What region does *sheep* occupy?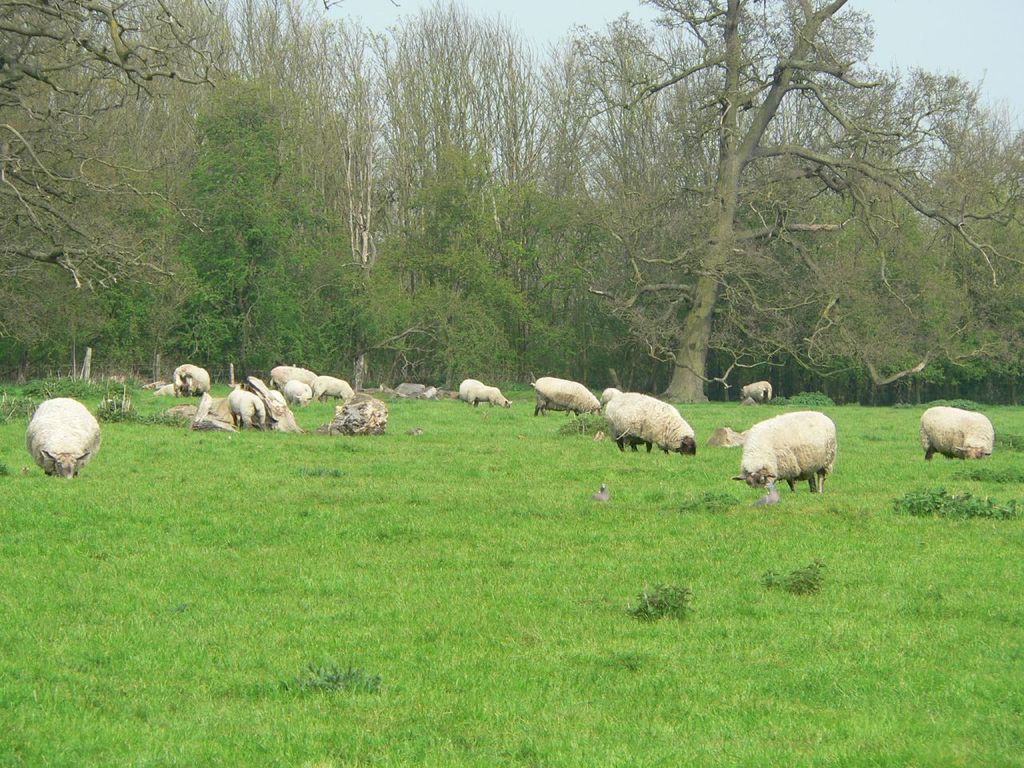
l=592, t=385, r=701, b=462.
